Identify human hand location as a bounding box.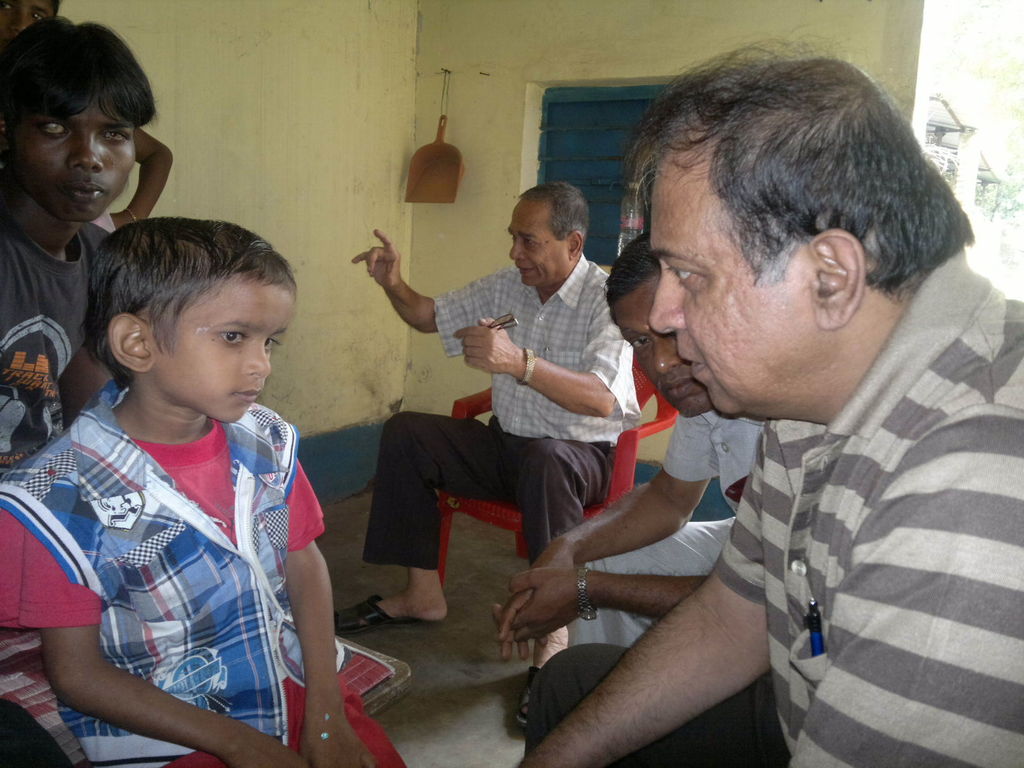
349/227/403/291.
